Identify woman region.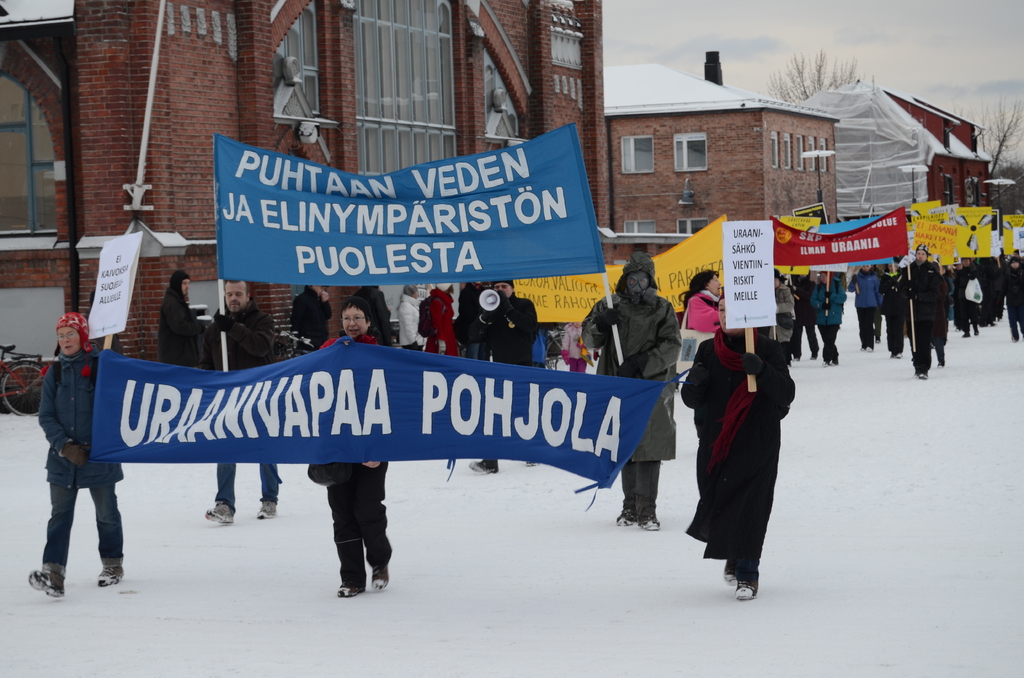
Region: 423,282,460,357.
